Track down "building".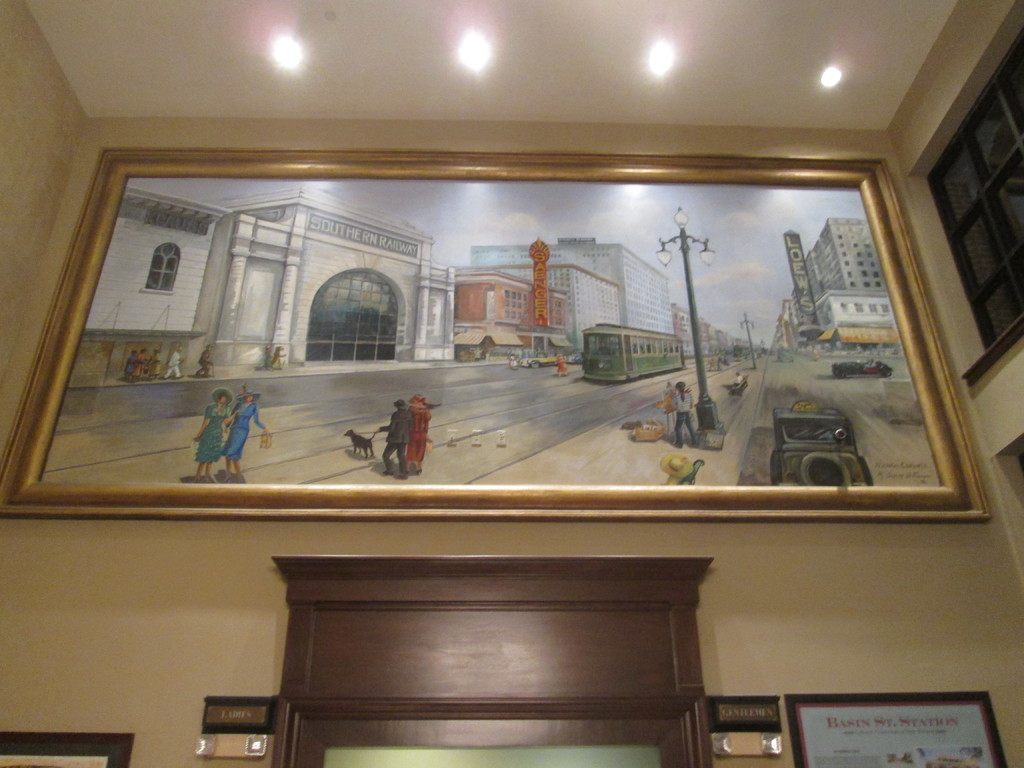
Tracked to <bbox>796, 219, 908, 359</bbox>.
